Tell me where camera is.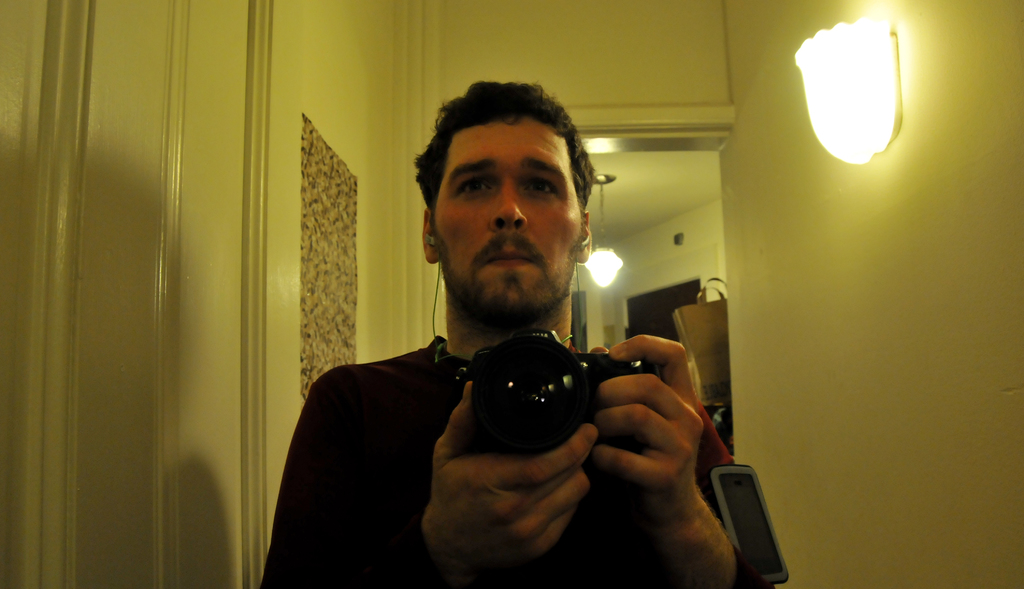
camera is at 447,323,617,455.
